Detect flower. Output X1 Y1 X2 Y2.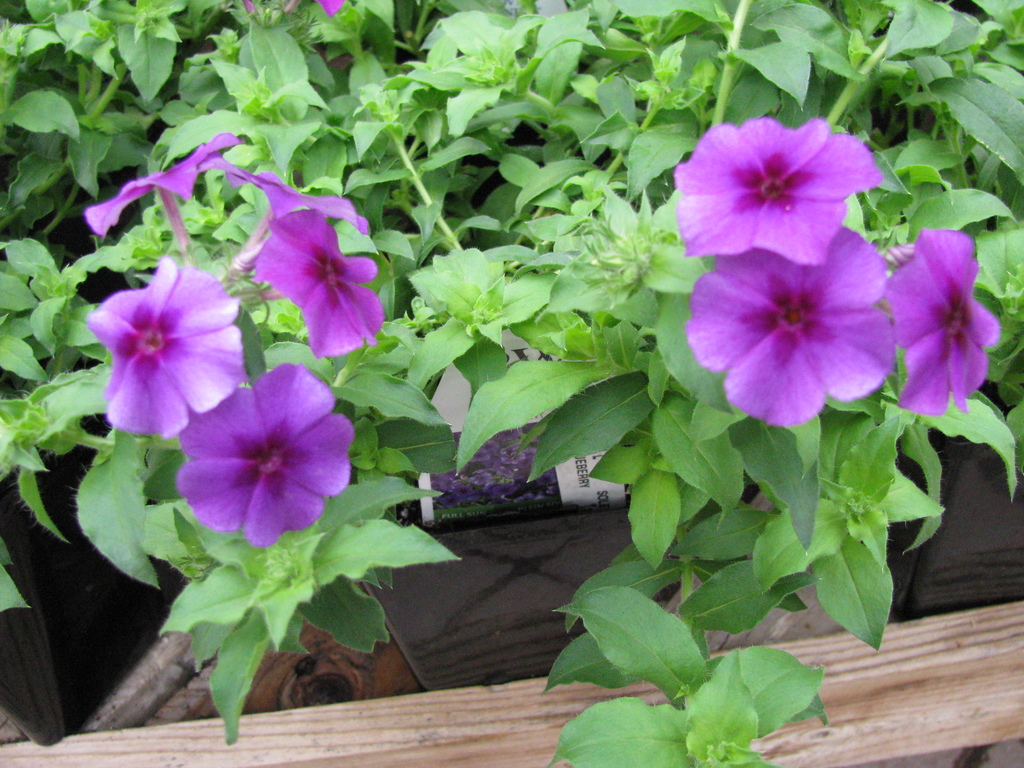
196 163 371 232.
